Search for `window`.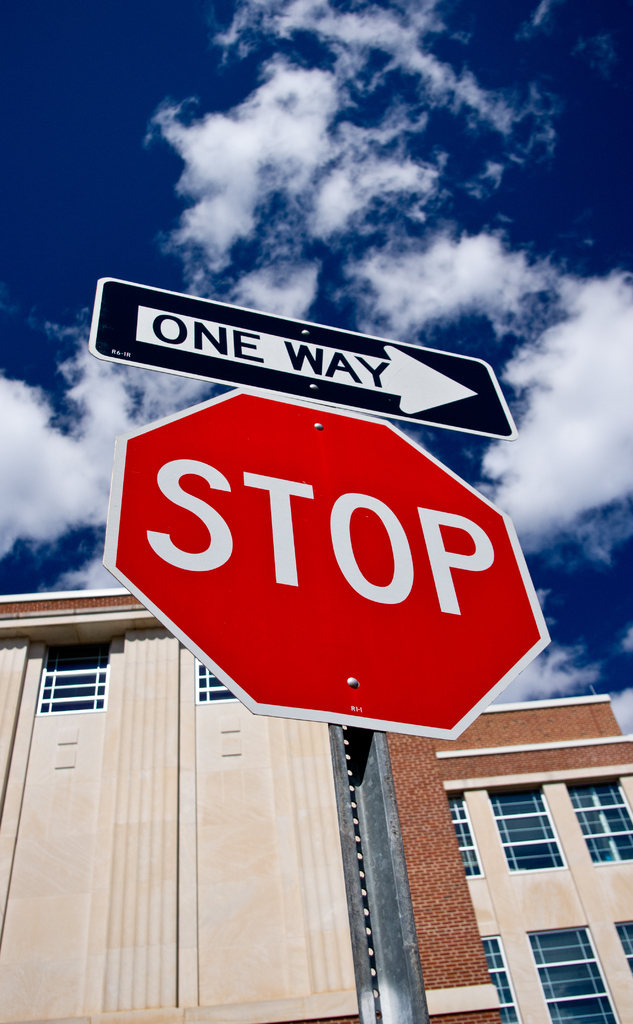
Found at (left=565, top=778, right=632, bottom=865).
